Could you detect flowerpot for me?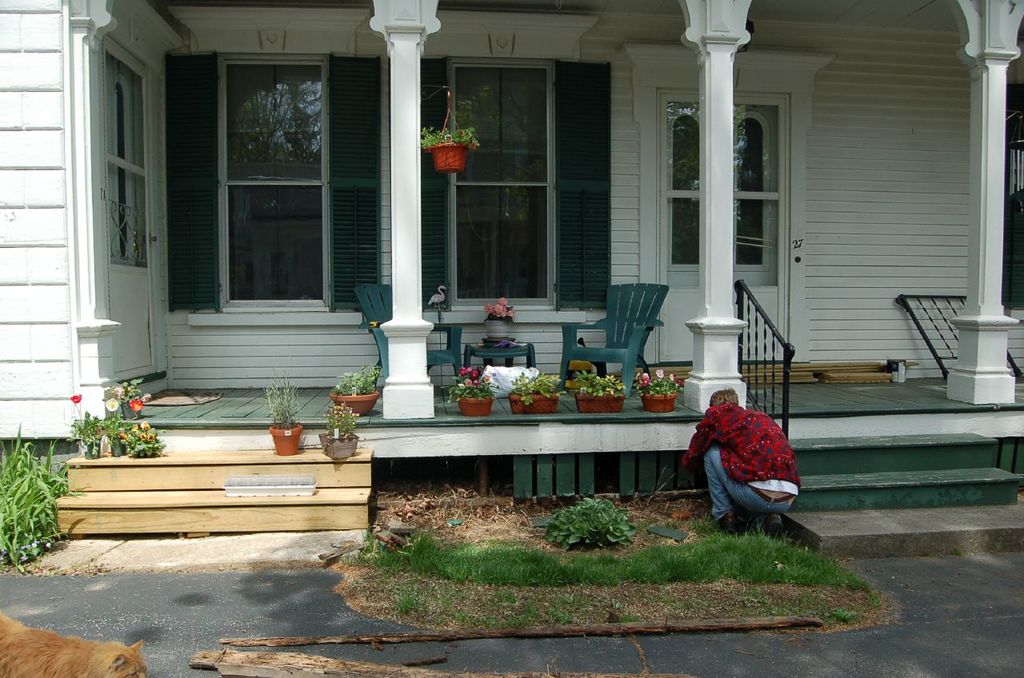
Detection result: 318 427 356 460.
